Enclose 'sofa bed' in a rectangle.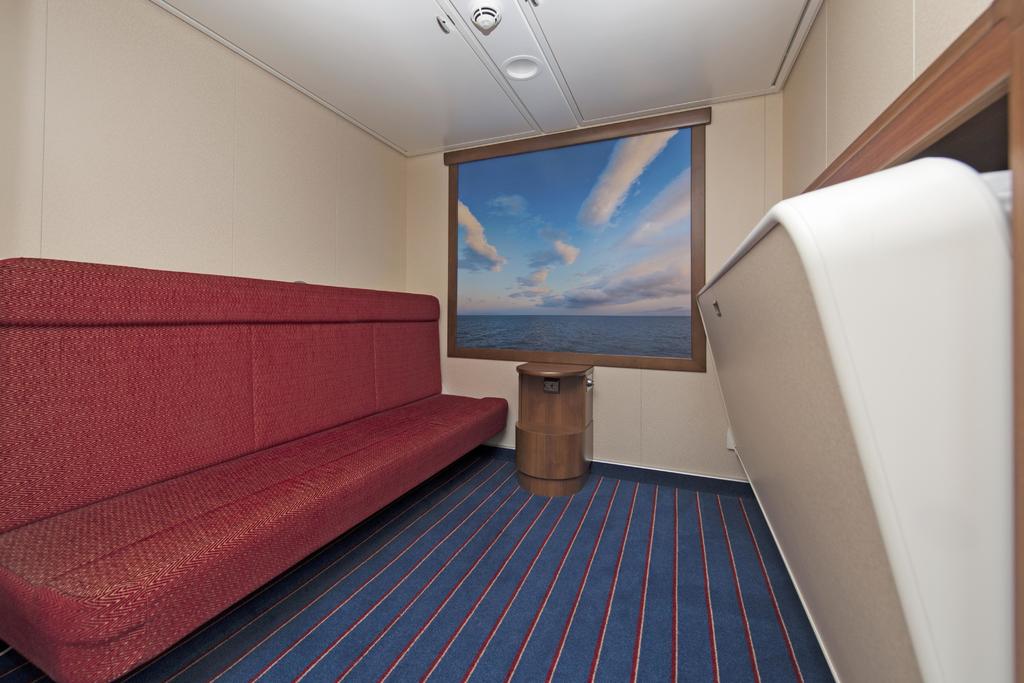
locate(0, 257, 508, 682).
